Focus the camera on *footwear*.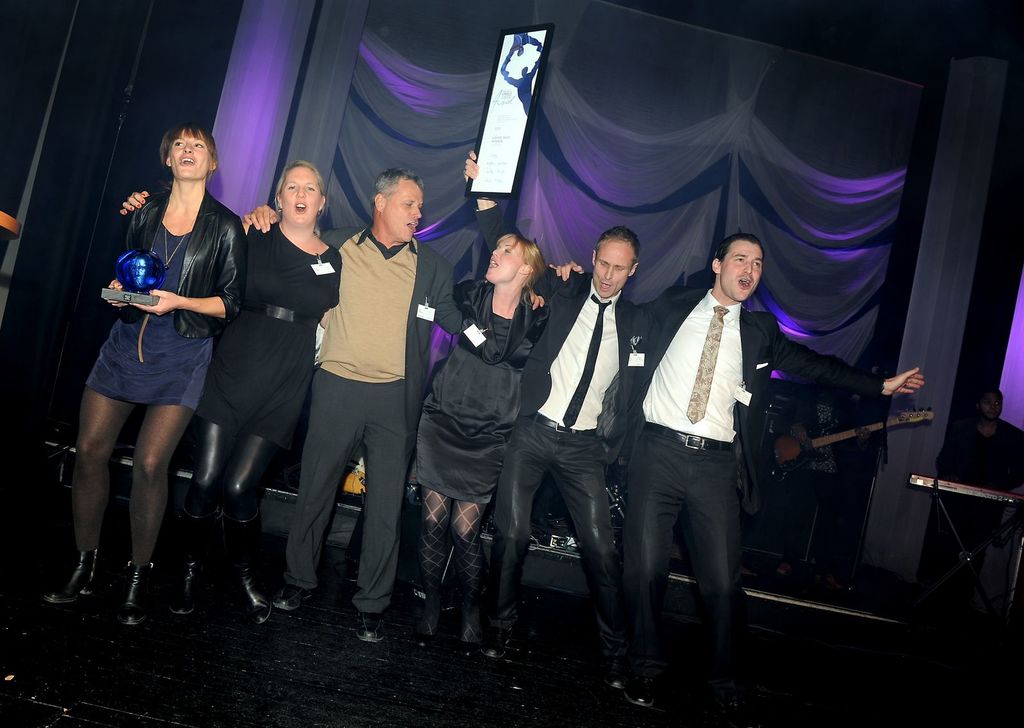
Focus region: 268:580:317:612.
